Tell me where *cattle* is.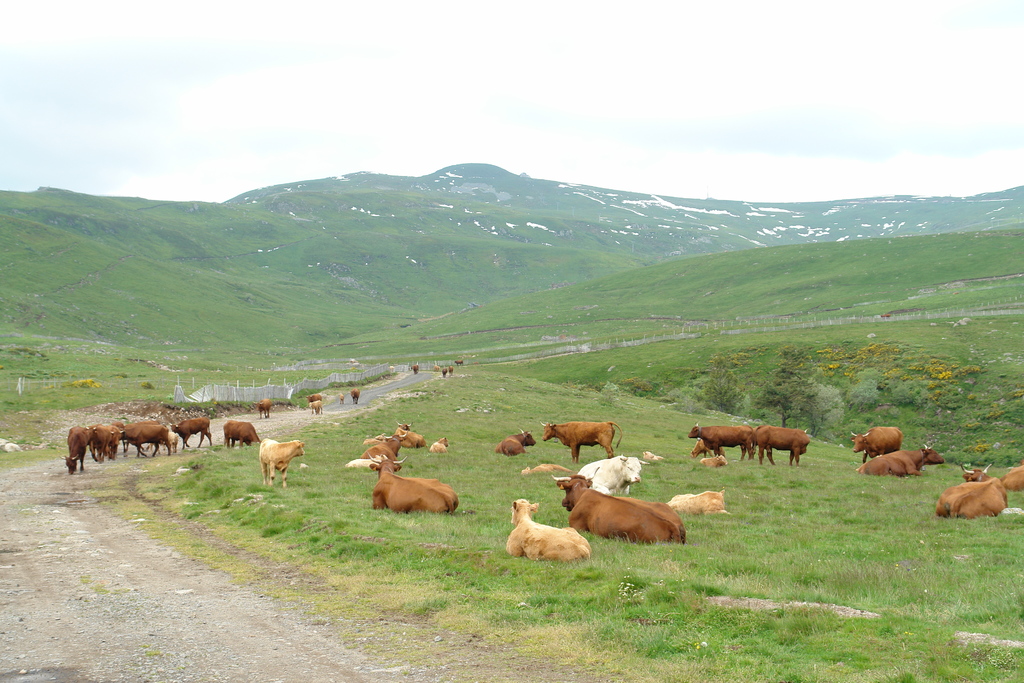
*cattle* is at box=[688, 422, 751, 460].
